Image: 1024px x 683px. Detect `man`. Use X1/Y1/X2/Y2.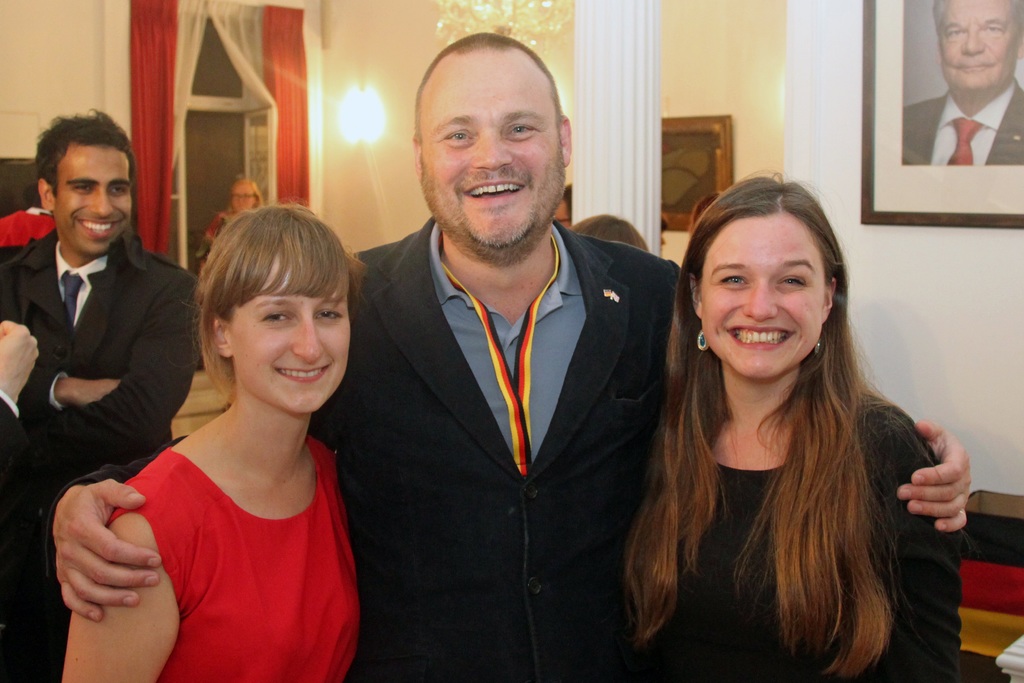
40/32/972/682.
